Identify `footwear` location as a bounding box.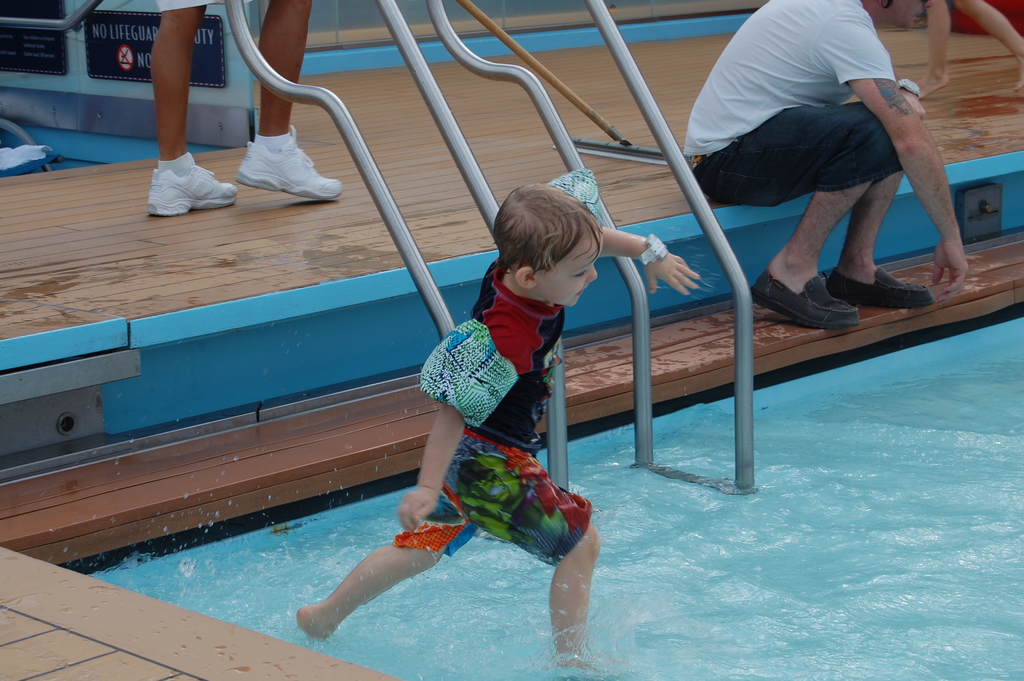
[x1=753, y1=275, x2=861, y2=335].
